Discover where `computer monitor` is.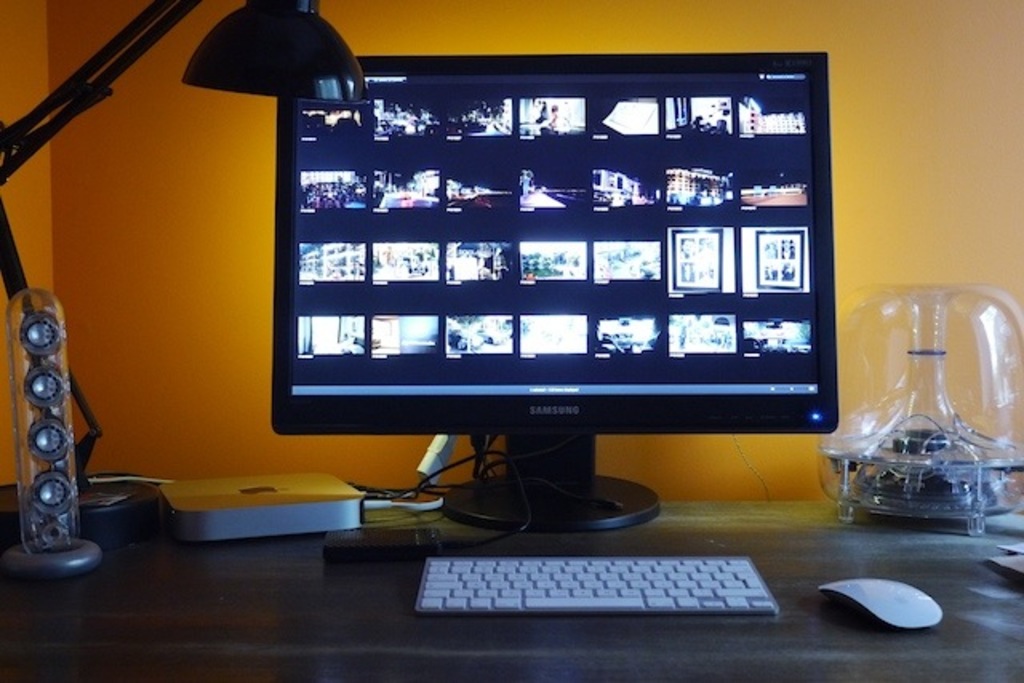
Discovered at {"left": 267, "top": 50, "right": 846, "bottom": 526}.
